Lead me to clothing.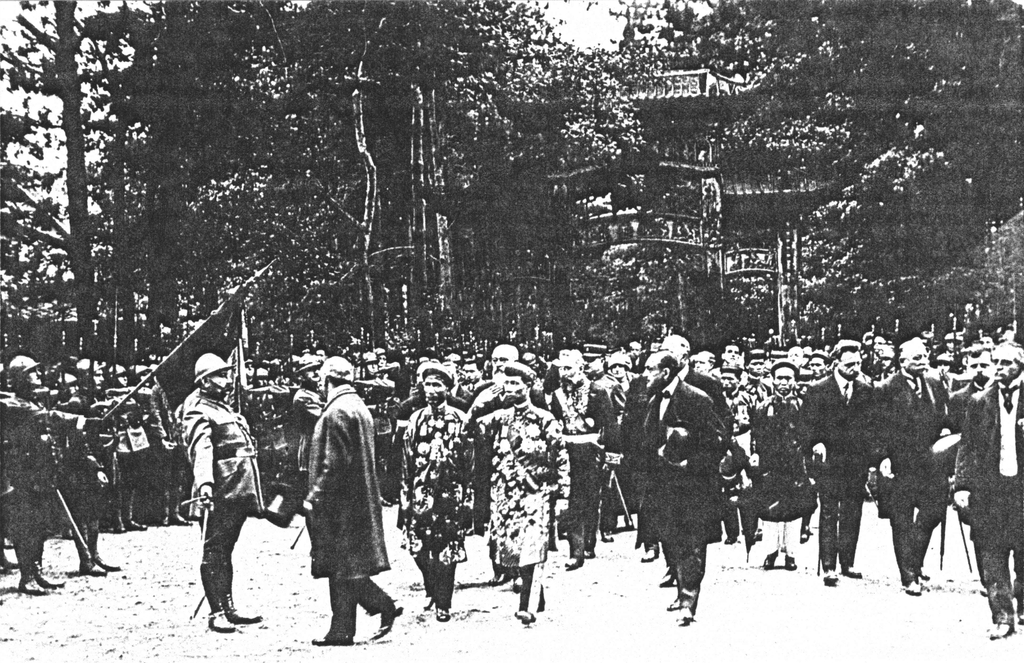
Lead to <box>278,364,385,628</box>.
